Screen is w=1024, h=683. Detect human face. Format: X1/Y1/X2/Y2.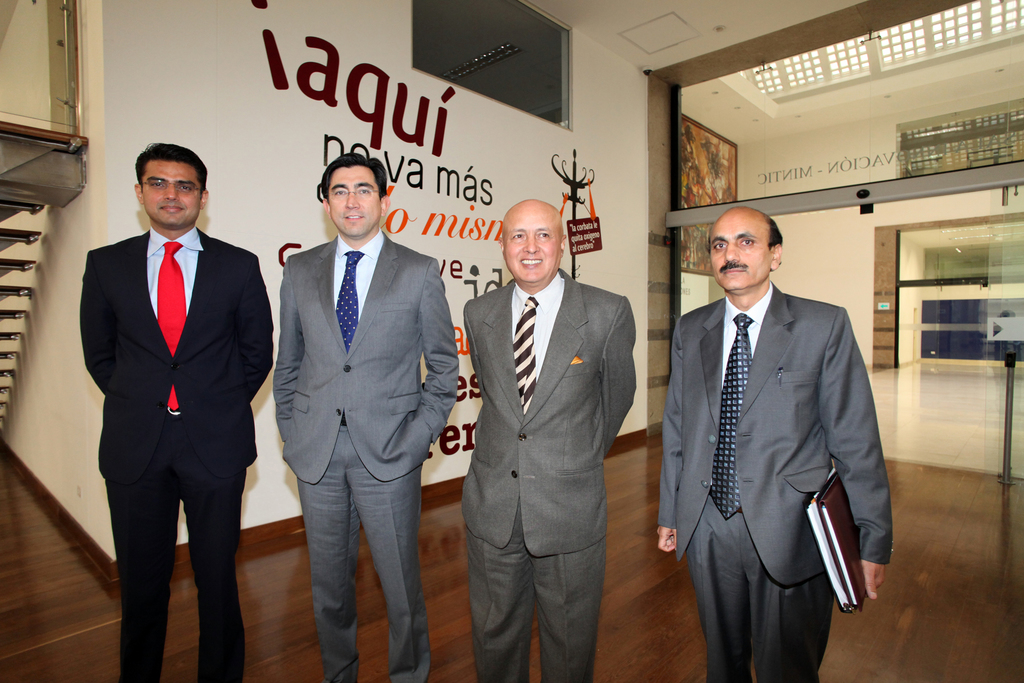
505/211/560/286.
